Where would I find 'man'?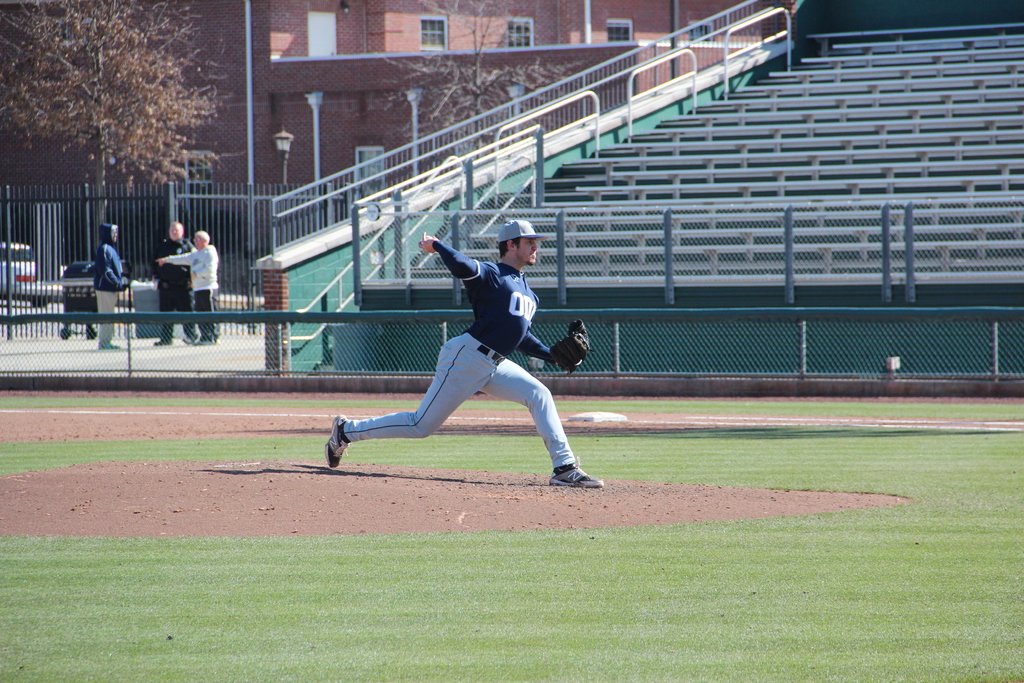
At x1=150, y1=220, x2=198, y2=349.
